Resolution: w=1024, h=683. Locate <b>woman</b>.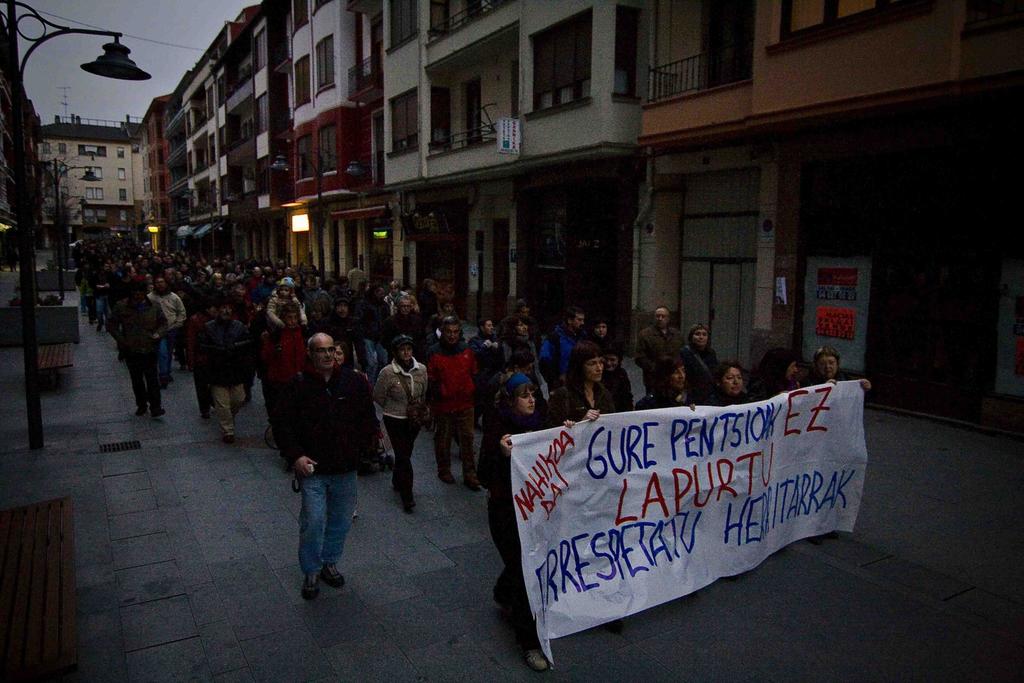
left=303, top=276, right=325, bottom=304.
